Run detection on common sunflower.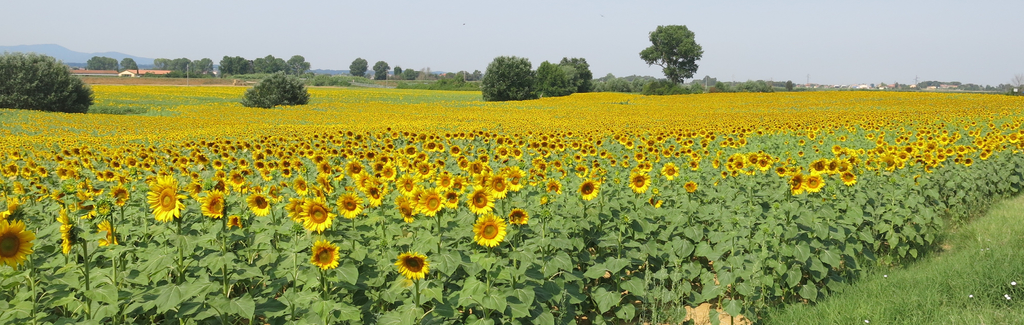
Result: (x1=149, y1=183, x2=183, y2=227).
